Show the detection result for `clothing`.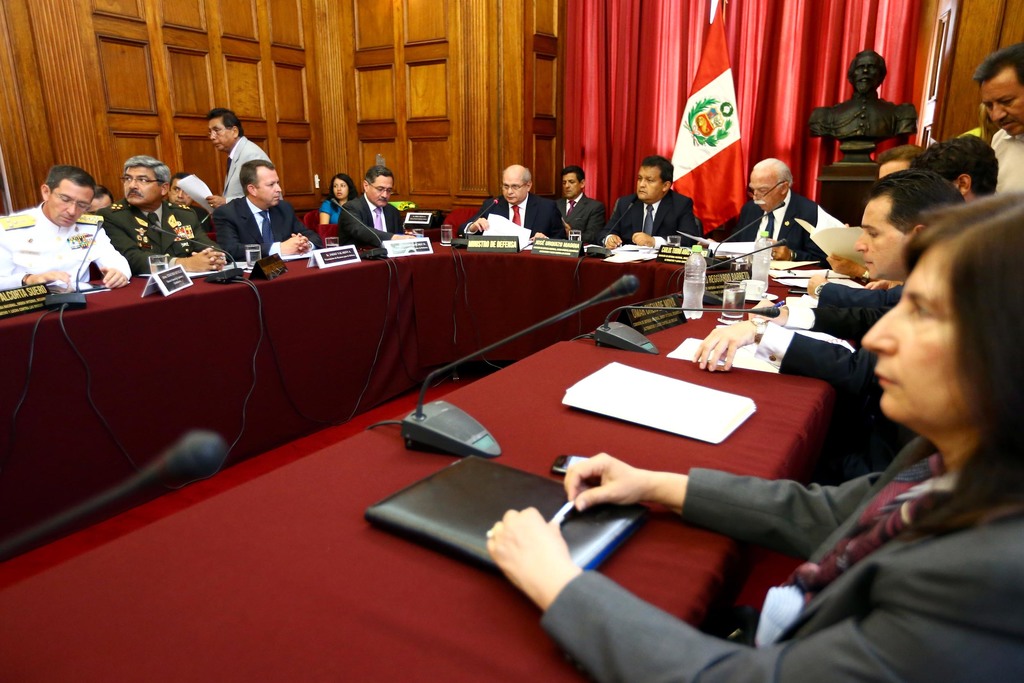
<region>6, 190, 125, 298</region>.
